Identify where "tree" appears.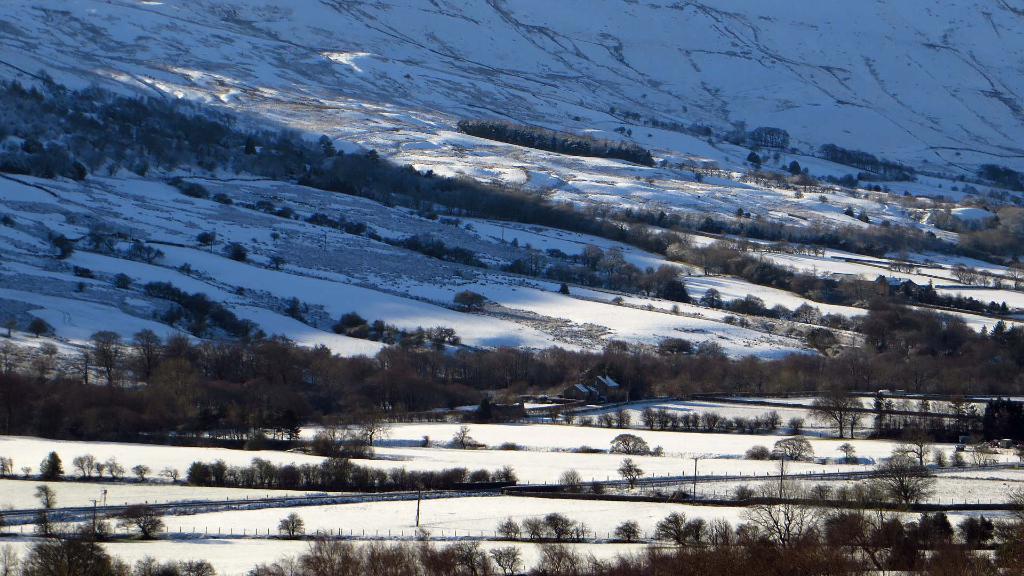
Appears at 109 463 130 475.
